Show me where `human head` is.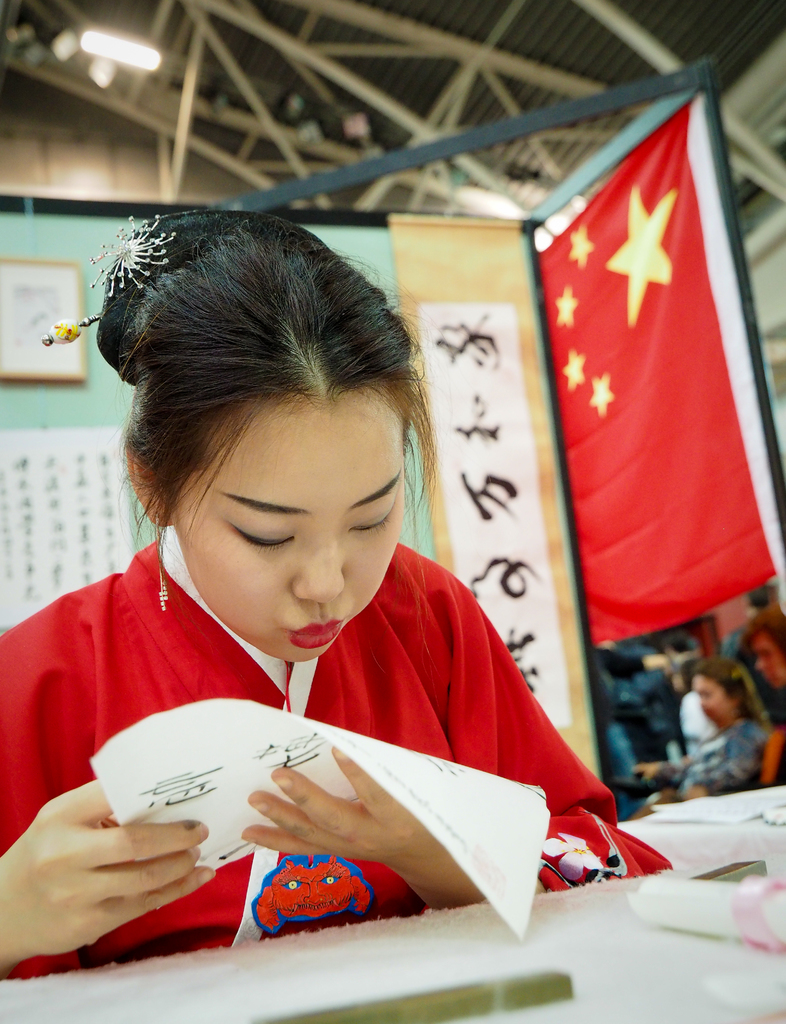
`human head` is at x1=691, y1=659, x2=754, y2=729.
